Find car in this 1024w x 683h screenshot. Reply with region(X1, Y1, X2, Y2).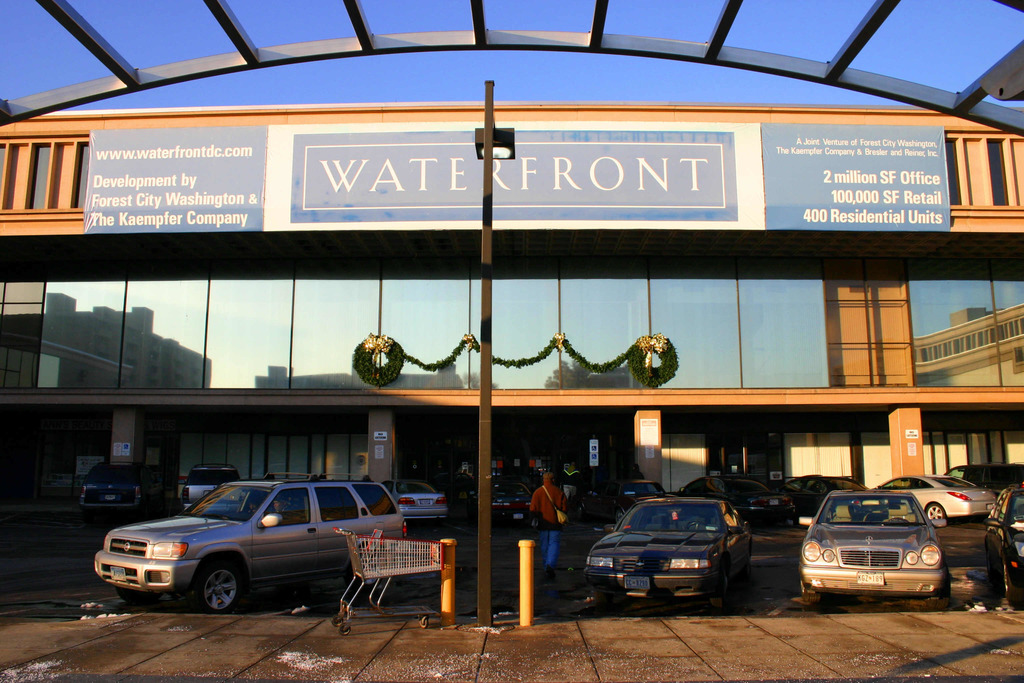
region(383, 480, 449, 522).
